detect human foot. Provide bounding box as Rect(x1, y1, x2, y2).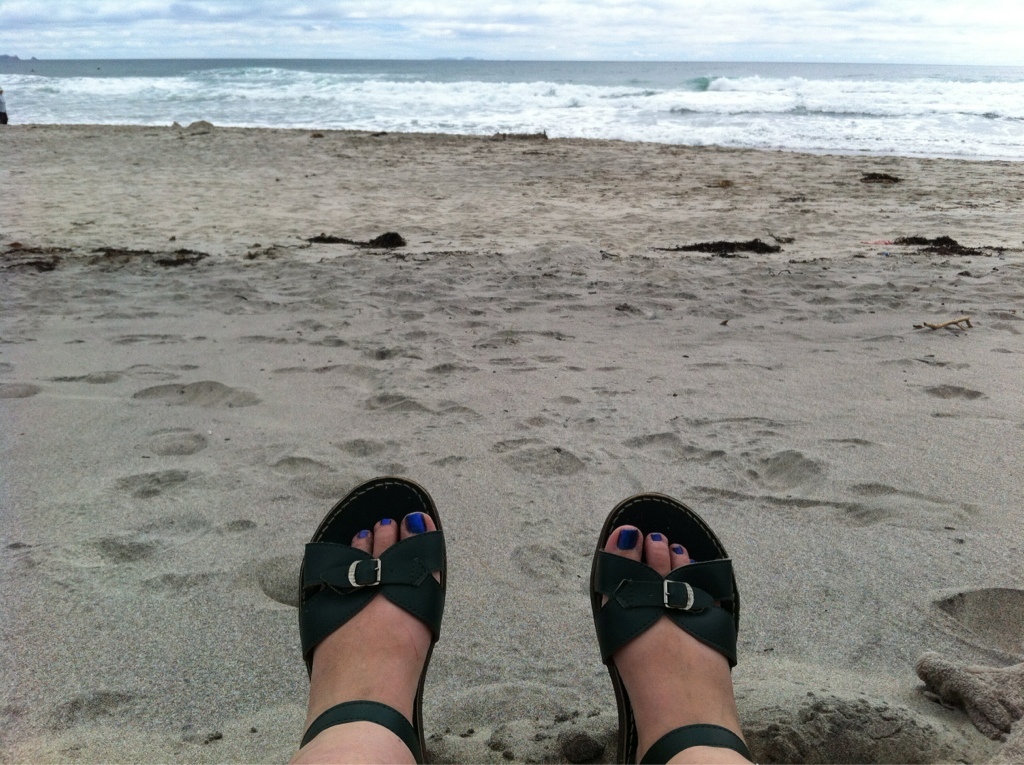
Rect(594, 510, 753, 763).
